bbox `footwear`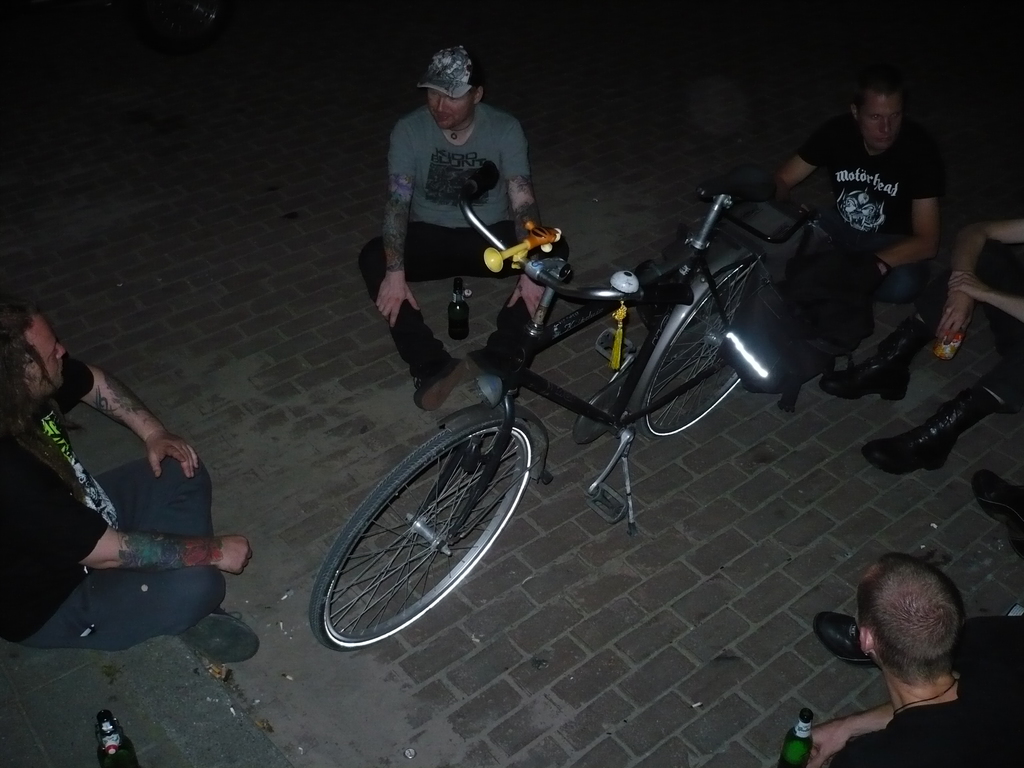
861, 385, 997, 476
